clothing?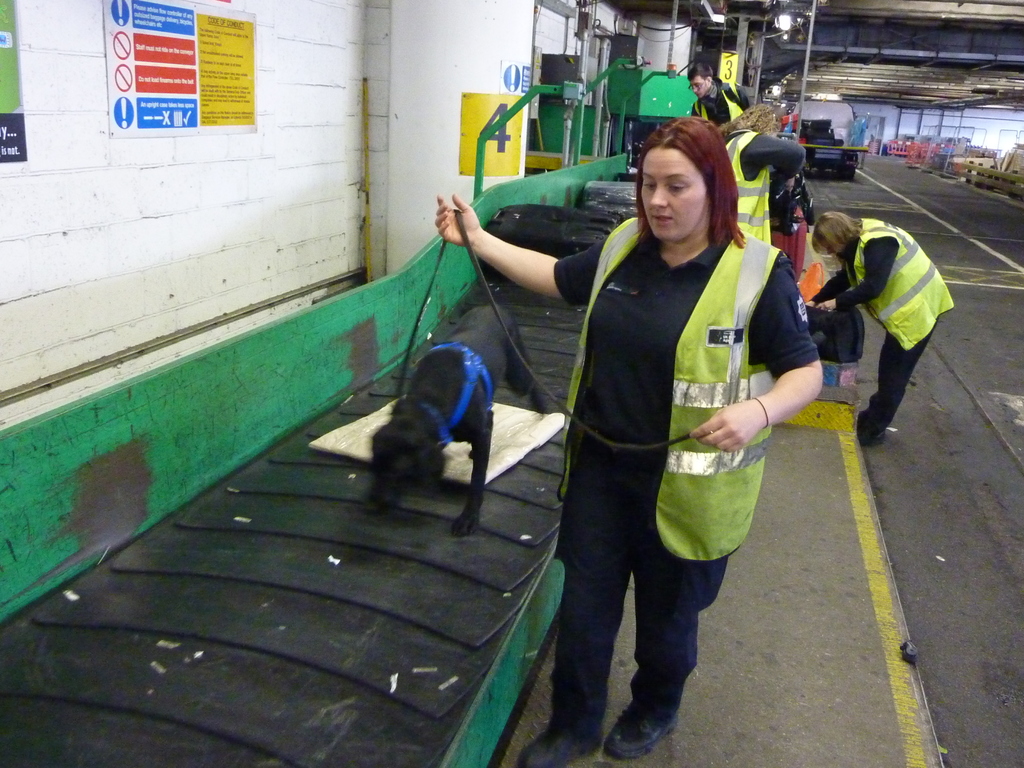
rect(847, 213, 959, 442)
